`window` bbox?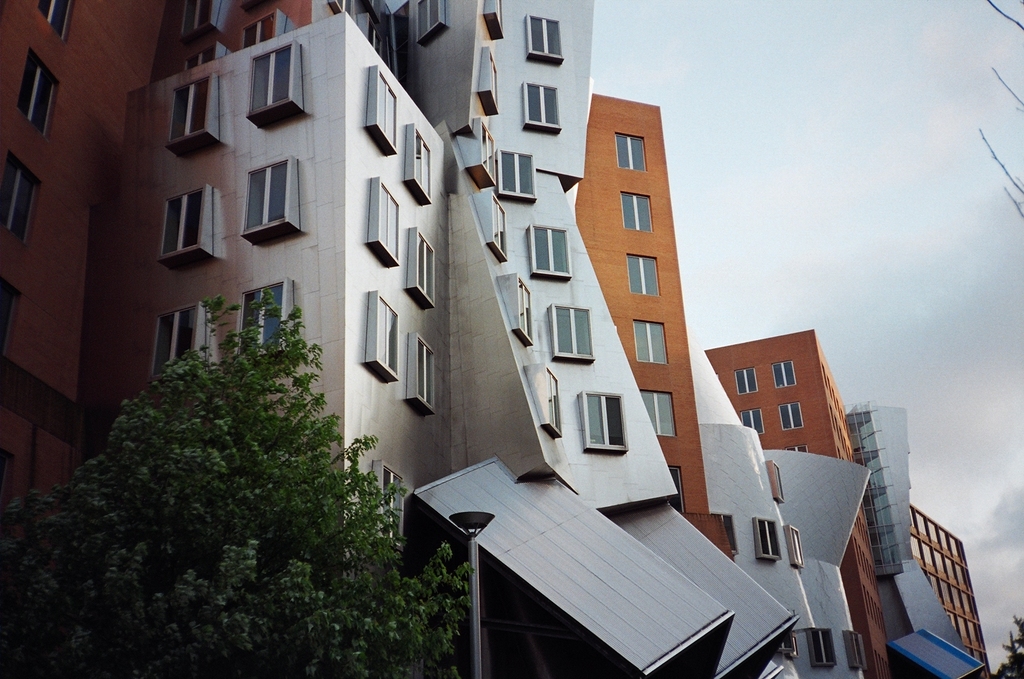
<bbox>965, 646, 974, 658</bbox>
